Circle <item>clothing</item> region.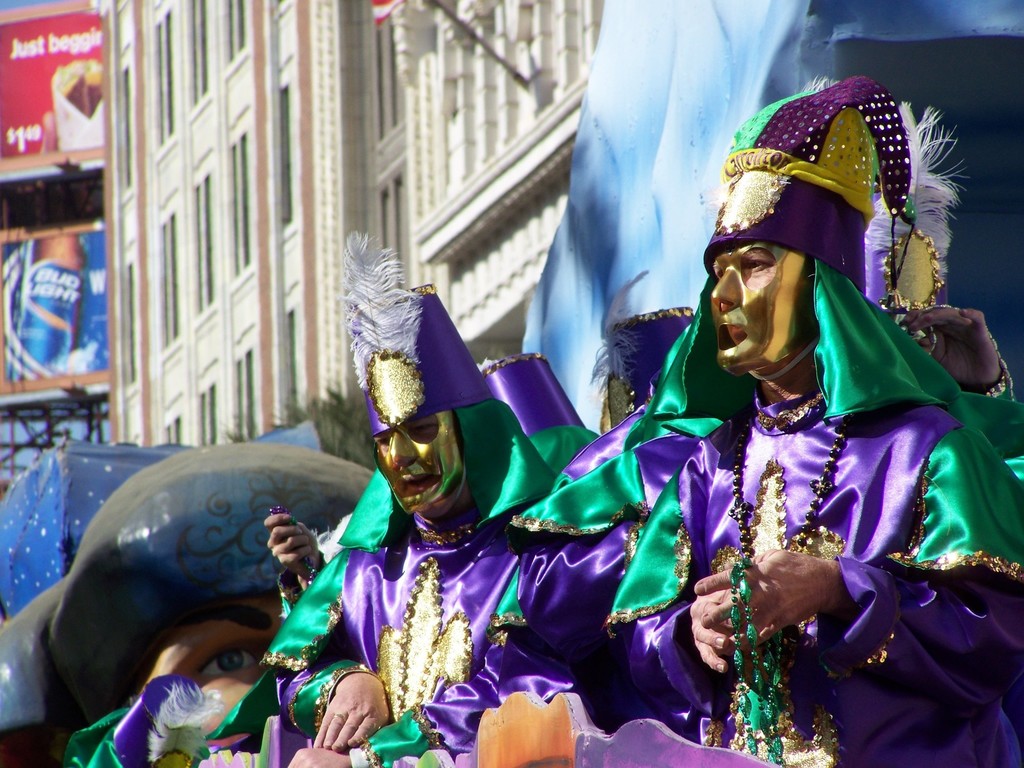
Region: <box>956,383,1023,506</box>.
